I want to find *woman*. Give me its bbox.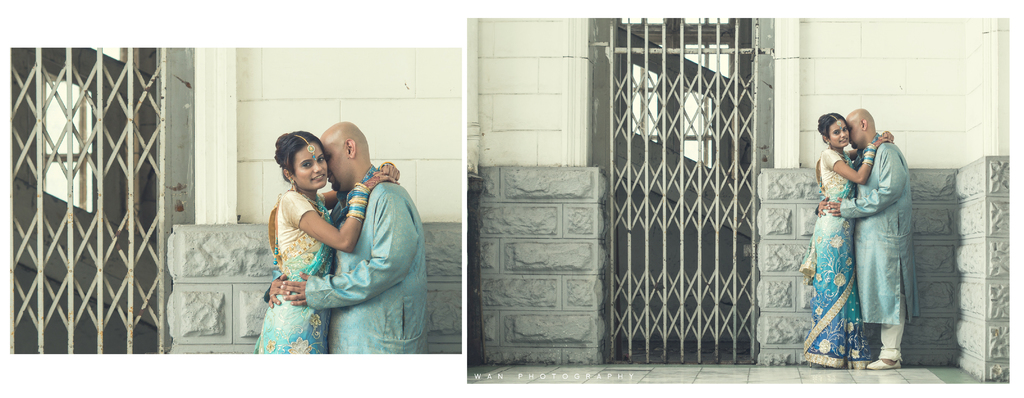
left=797, top=111, right=893, bottom=371.
